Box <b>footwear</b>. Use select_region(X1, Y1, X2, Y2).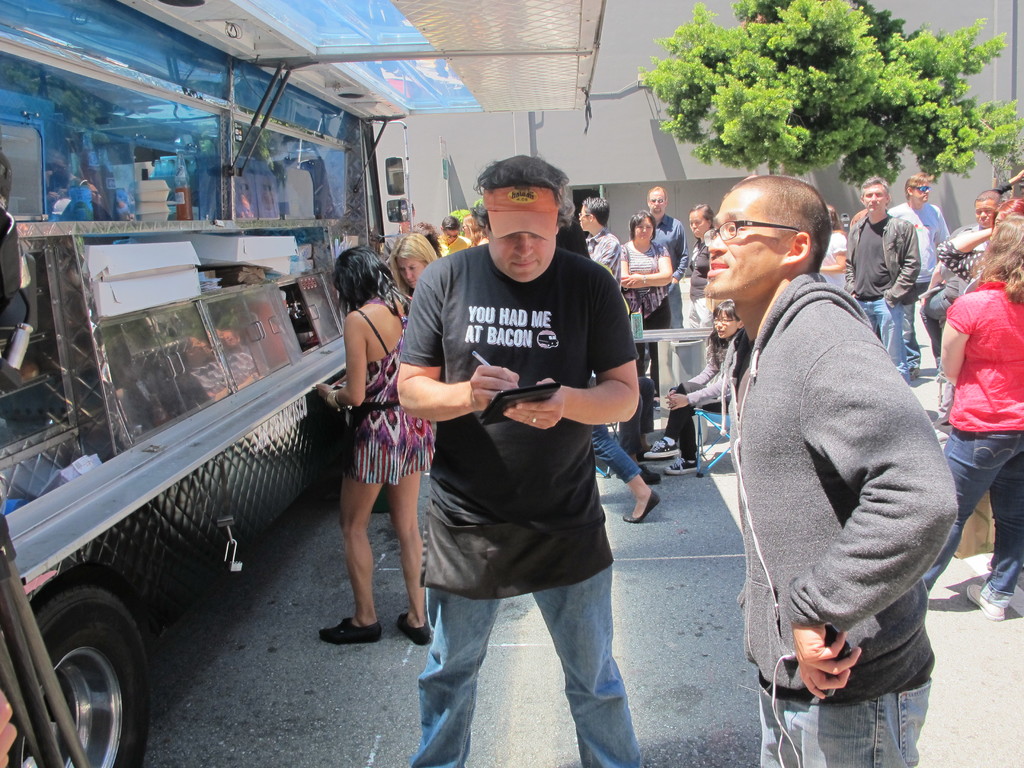
select_region(908, 367, 923, 383).
